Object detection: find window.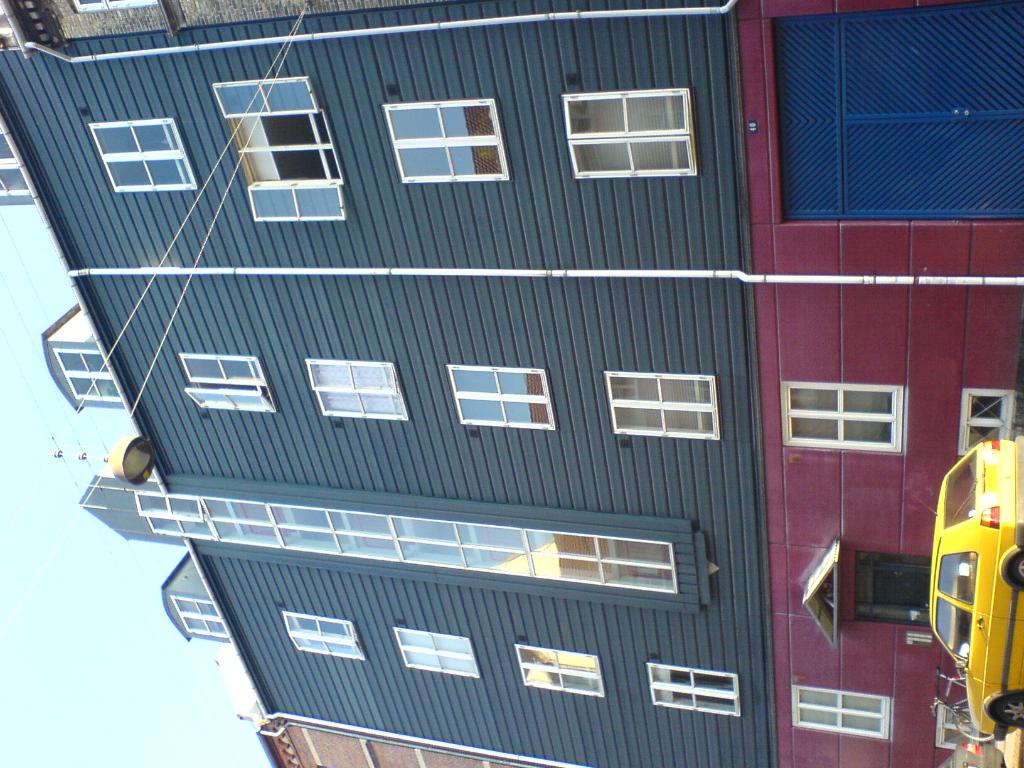
bbox(49, 346, 122, 399).
